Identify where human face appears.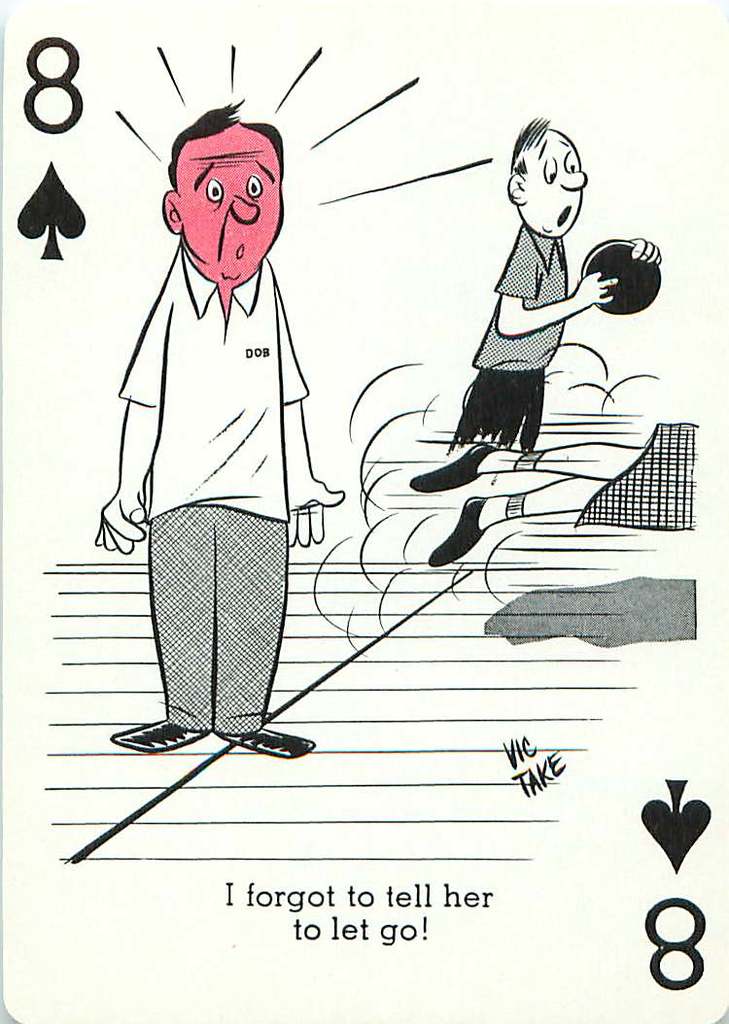
Appears at crop(186, 134, 283, 283).
